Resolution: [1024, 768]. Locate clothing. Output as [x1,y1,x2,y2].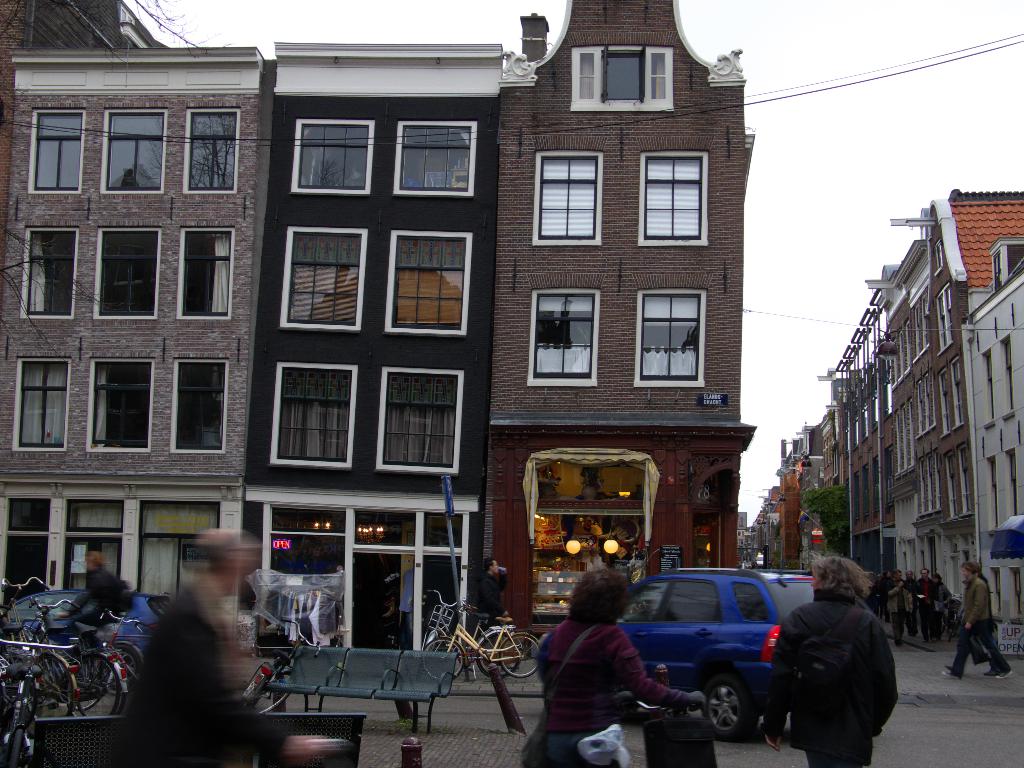
[900,580,918,617].
